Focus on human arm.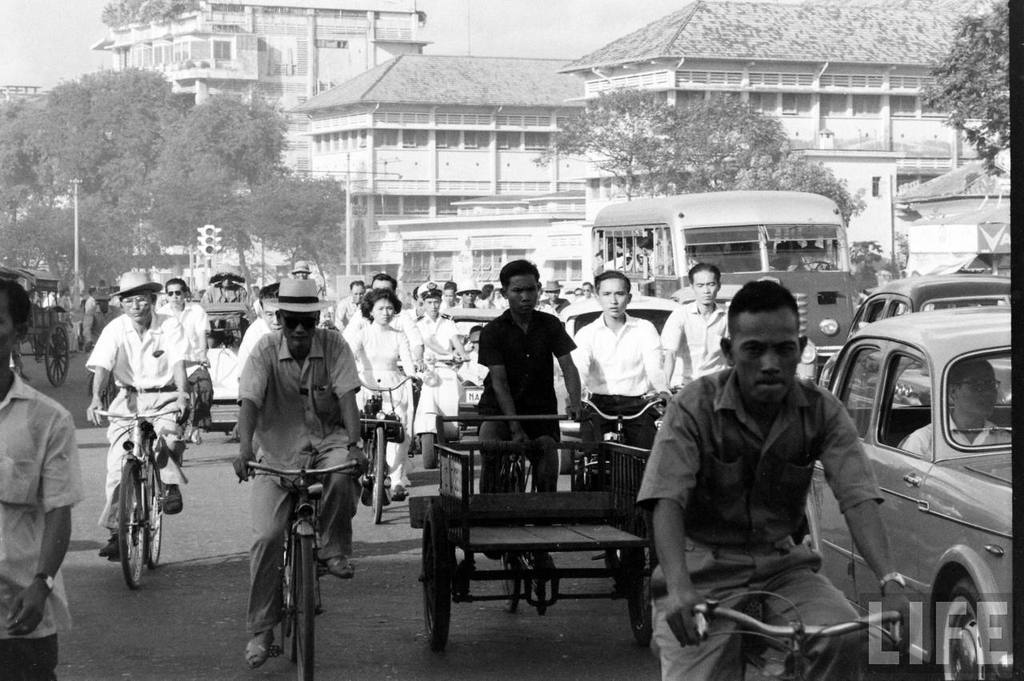
Focused at 820, 387, 911, 631.
